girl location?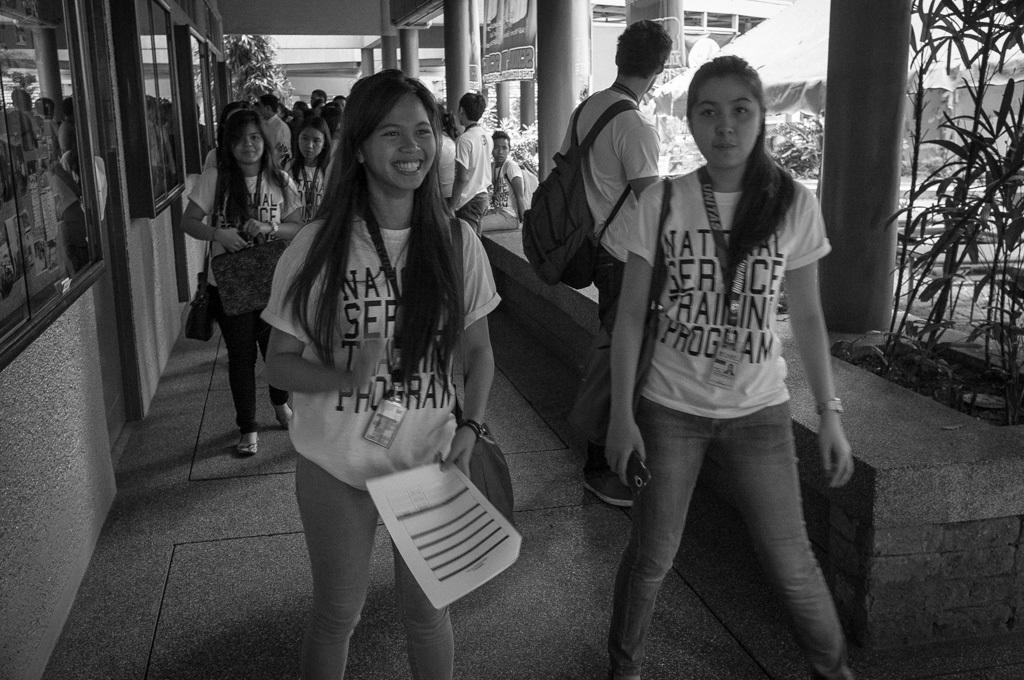
crop(263, 73, 506, 678)
